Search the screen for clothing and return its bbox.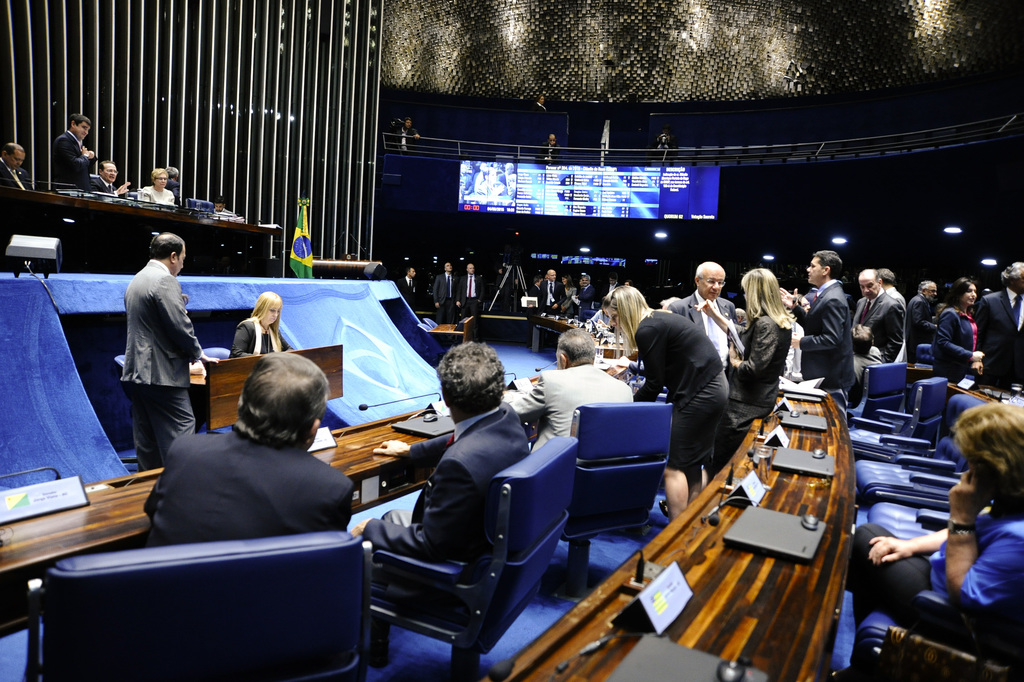
Found: 104,233,197,460.
